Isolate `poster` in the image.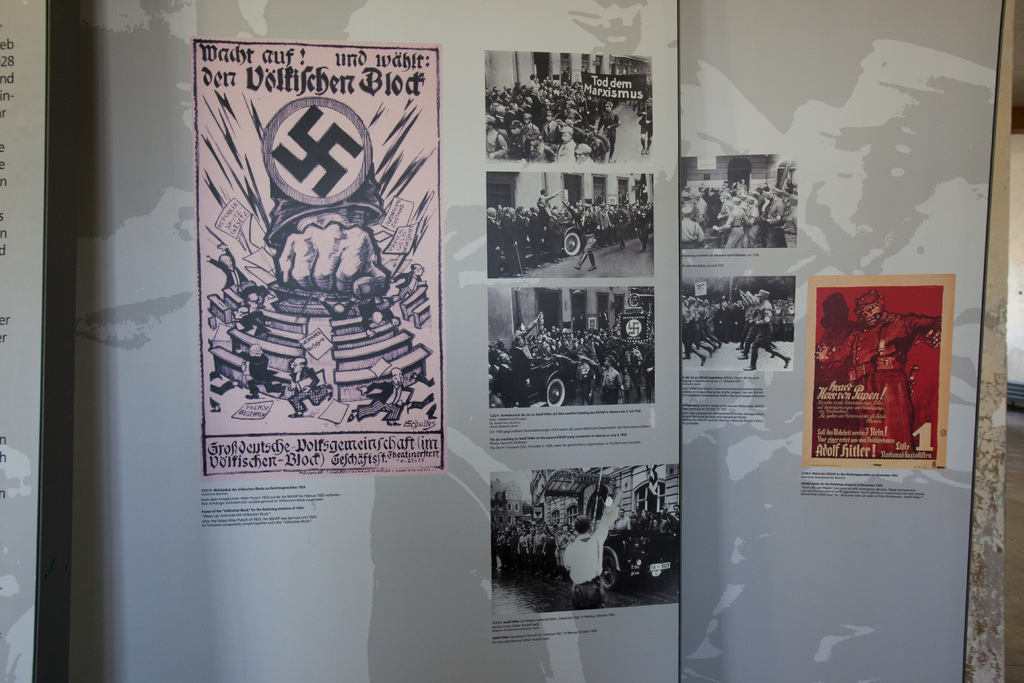
Isolated region: 484/284/657/450.
